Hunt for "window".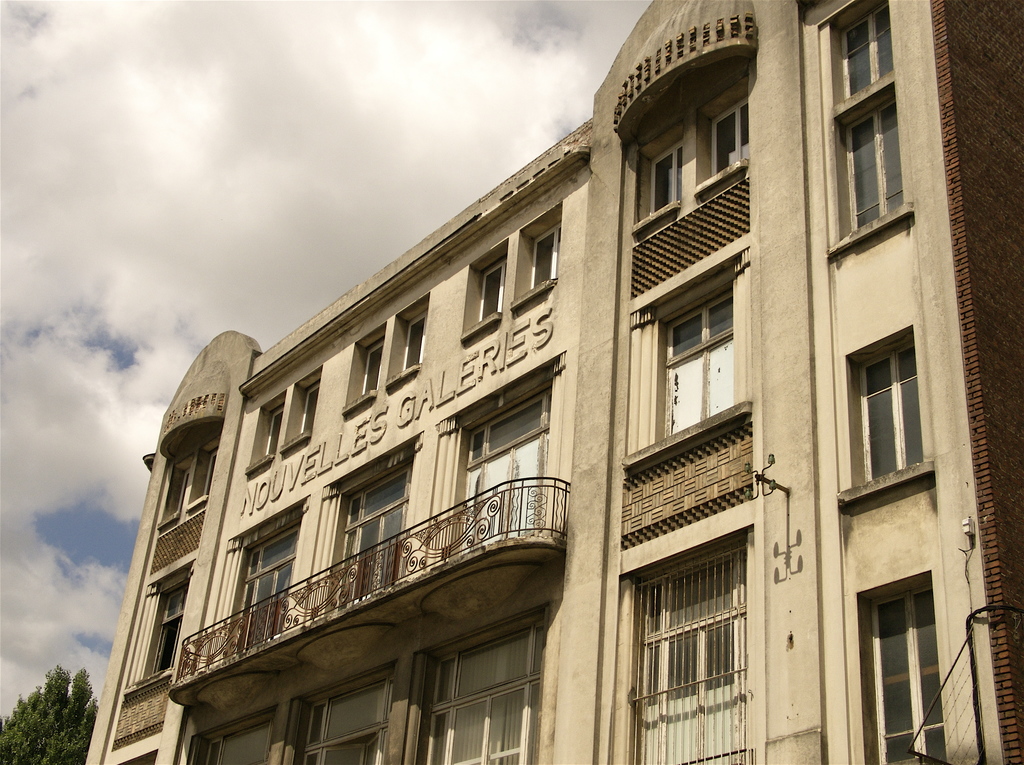
Hunted down at [153,583,187,675].
